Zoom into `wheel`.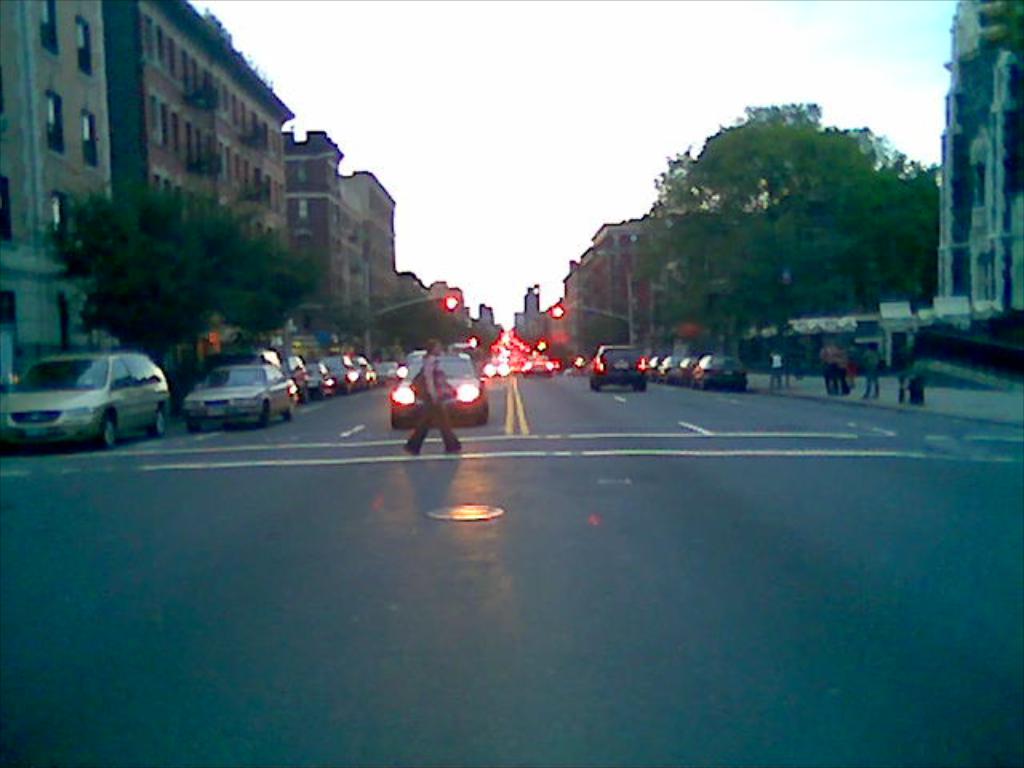
Zoom target: [182, 421, 200, 430].
